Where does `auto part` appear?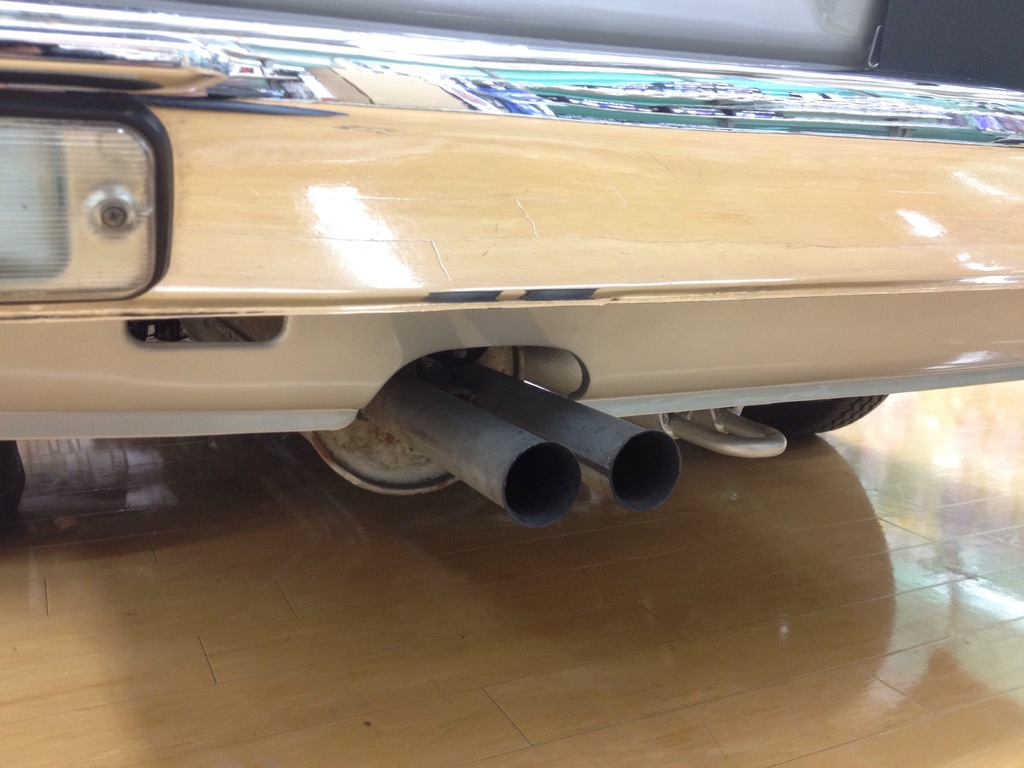
Appears at crop(16, 65, 162, 296).
